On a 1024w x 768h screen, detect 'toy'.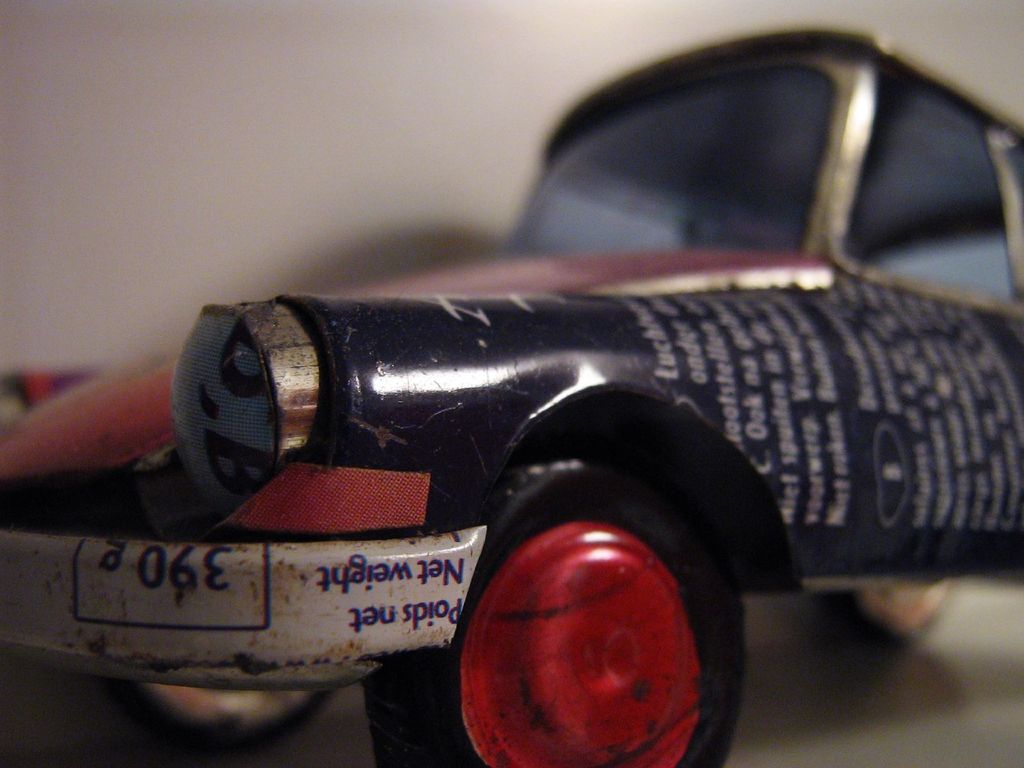
x1=0, y1=11, x2=1022, y2=767.
